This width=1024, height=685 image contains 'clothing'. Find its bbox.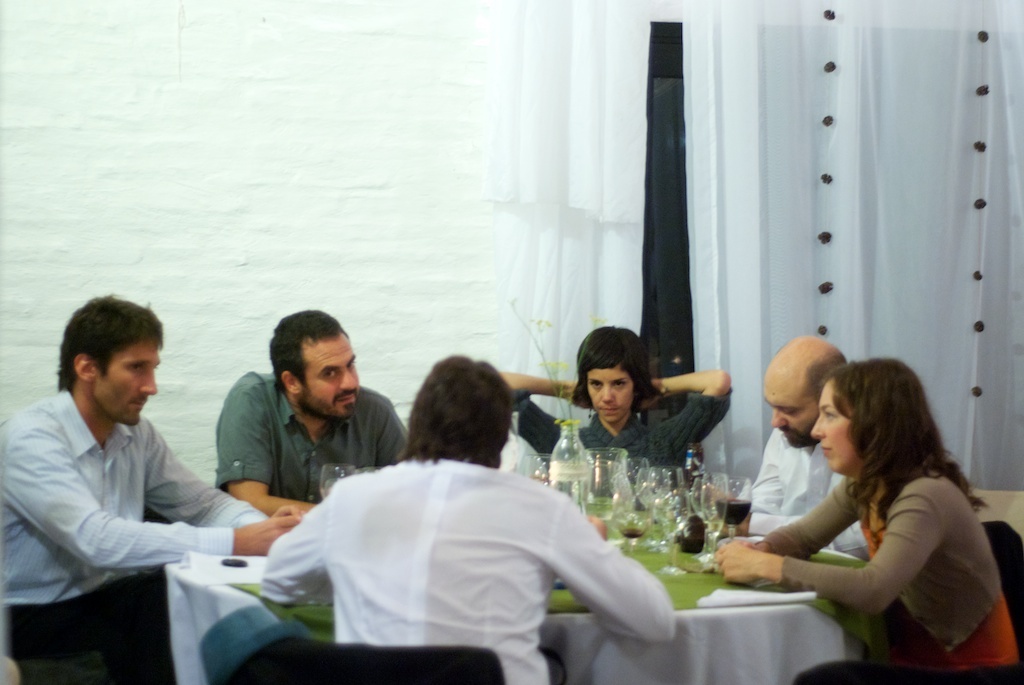
(left=0, top=377, right=274, bottom=682).
